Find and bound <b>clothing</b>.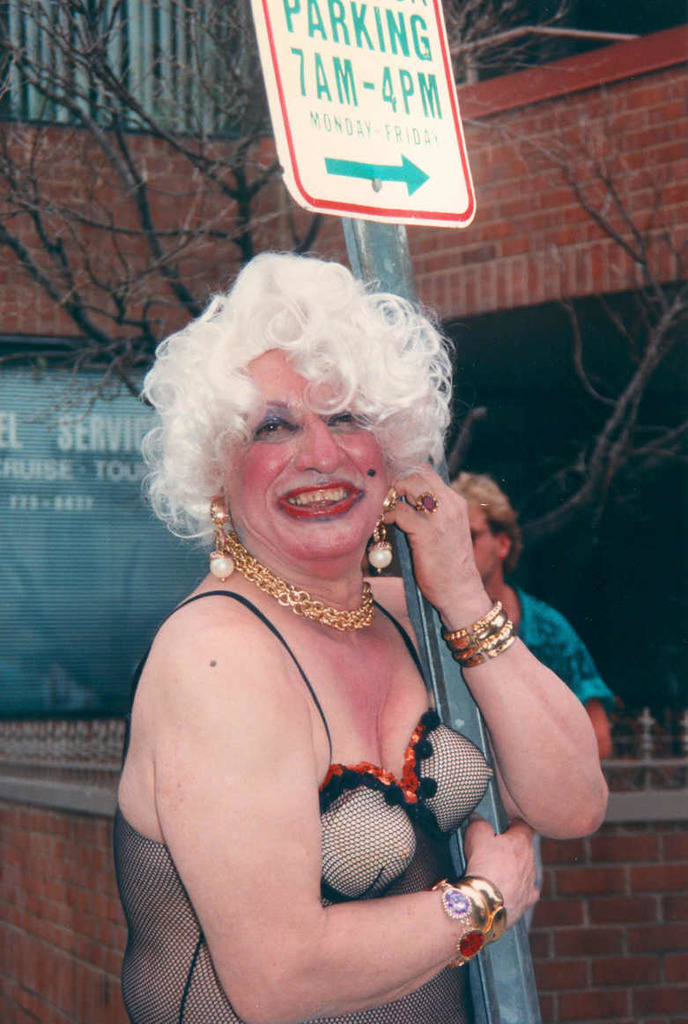
Bound: locate(113, 560, 470, 1023).
